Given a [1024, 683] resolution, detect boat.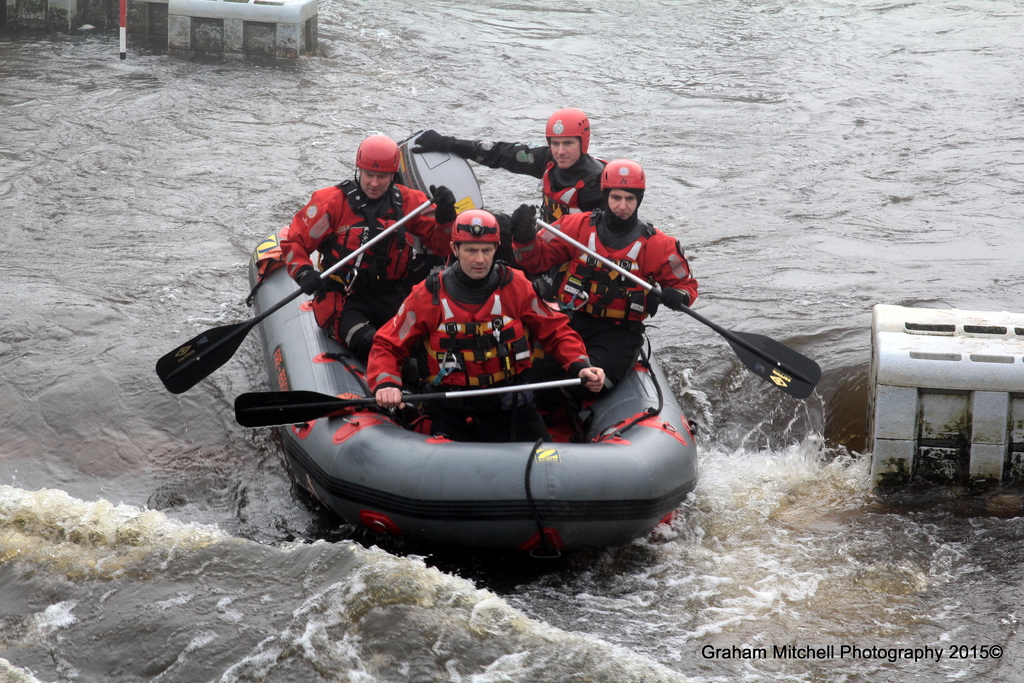
[252,185,725,547].
